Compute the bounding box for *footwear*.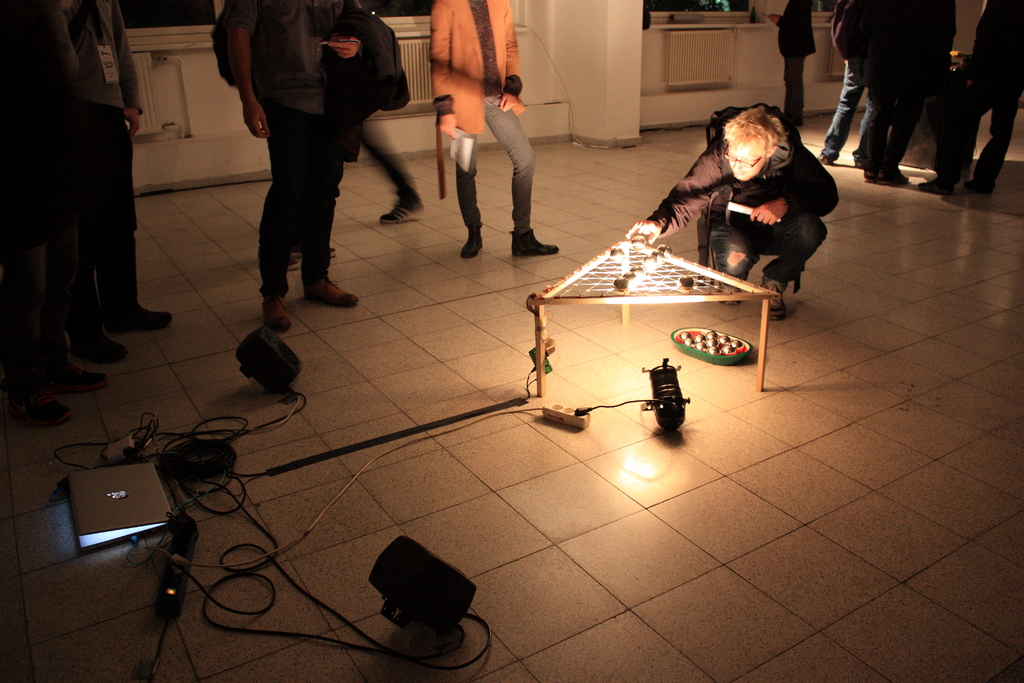
(945,178,986,202).
